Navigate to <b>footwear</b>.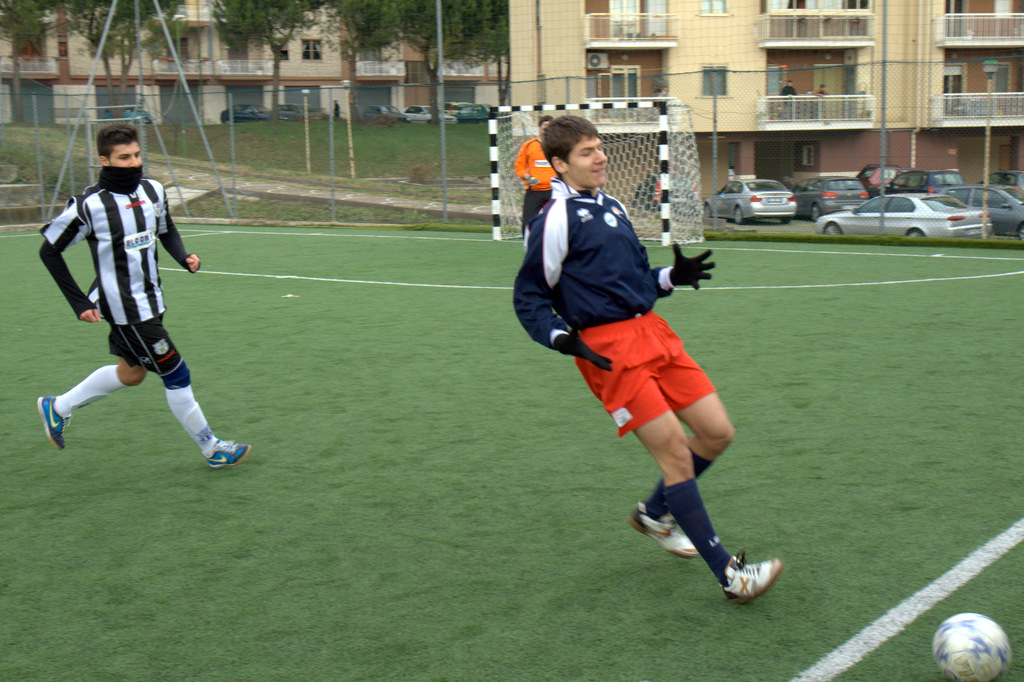
Navigation target: locate(206, 438, 253, 466).
